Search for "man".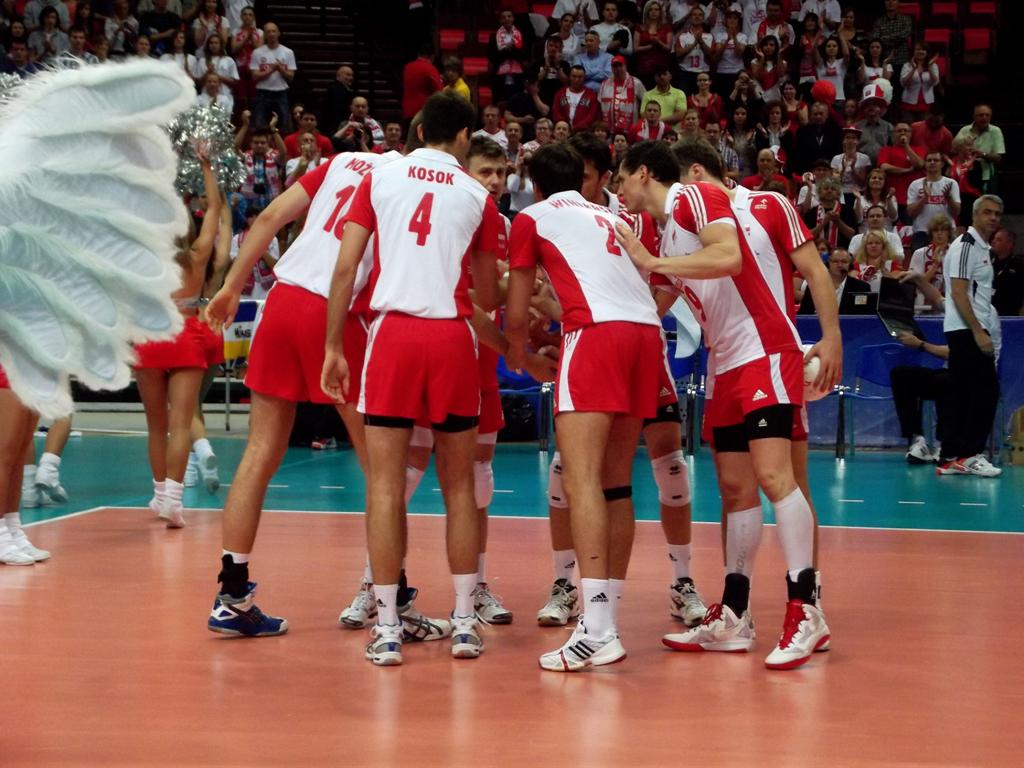
Found at 908:152:960:250.
